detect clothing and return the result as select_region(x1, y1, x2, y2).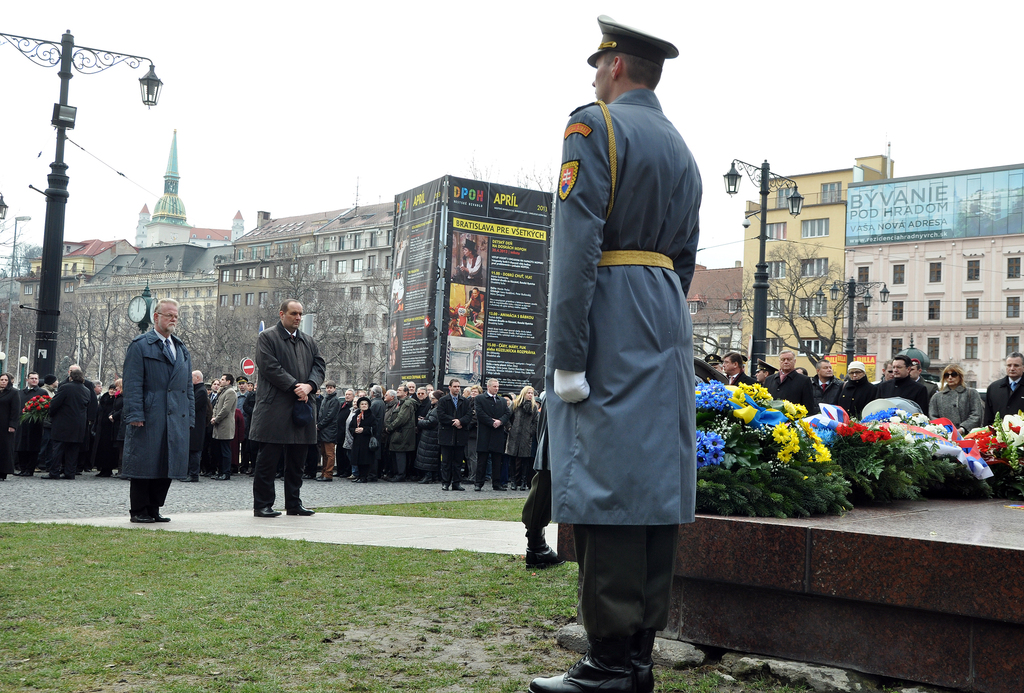
select_region(92, 392, 125, 472).
